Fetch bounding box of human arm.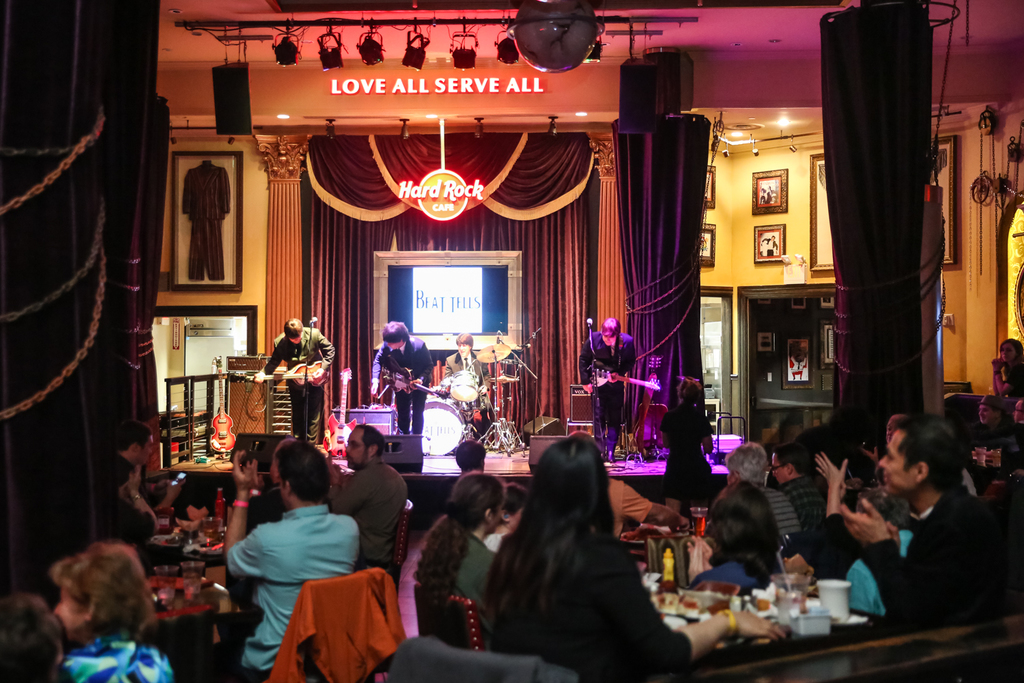
Bbox: box(156, 474, 188, 510).
